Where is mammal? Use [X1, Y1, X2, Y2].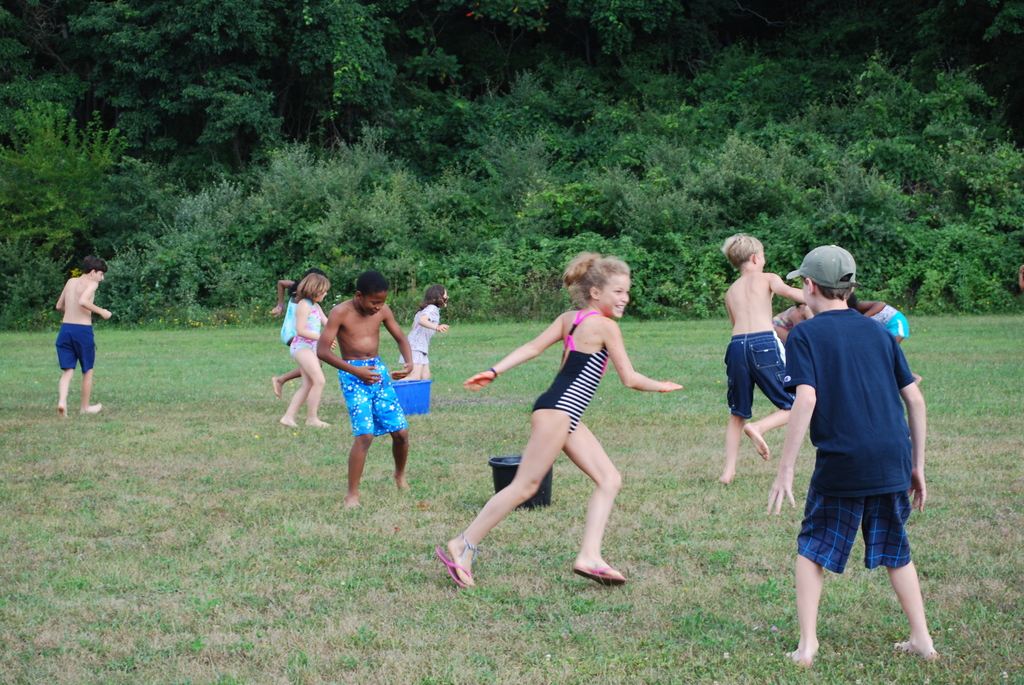
[437, 249, 685, 585].
